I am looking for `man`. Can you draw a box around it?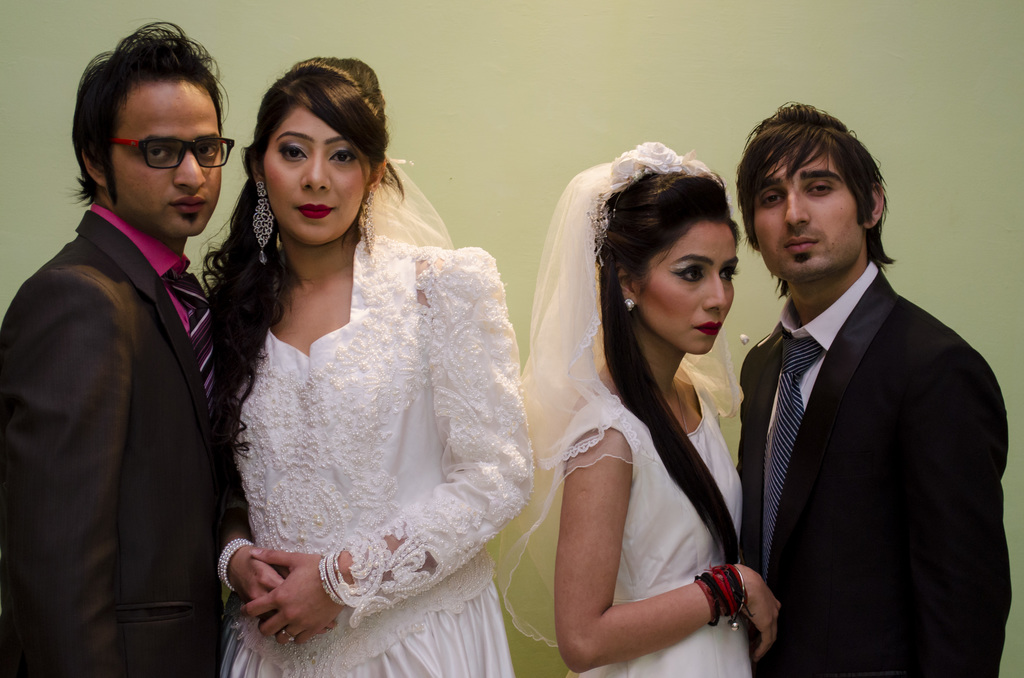
Sure, the bounding box is x1=706 y1=111 x2=1007 y2=675.
